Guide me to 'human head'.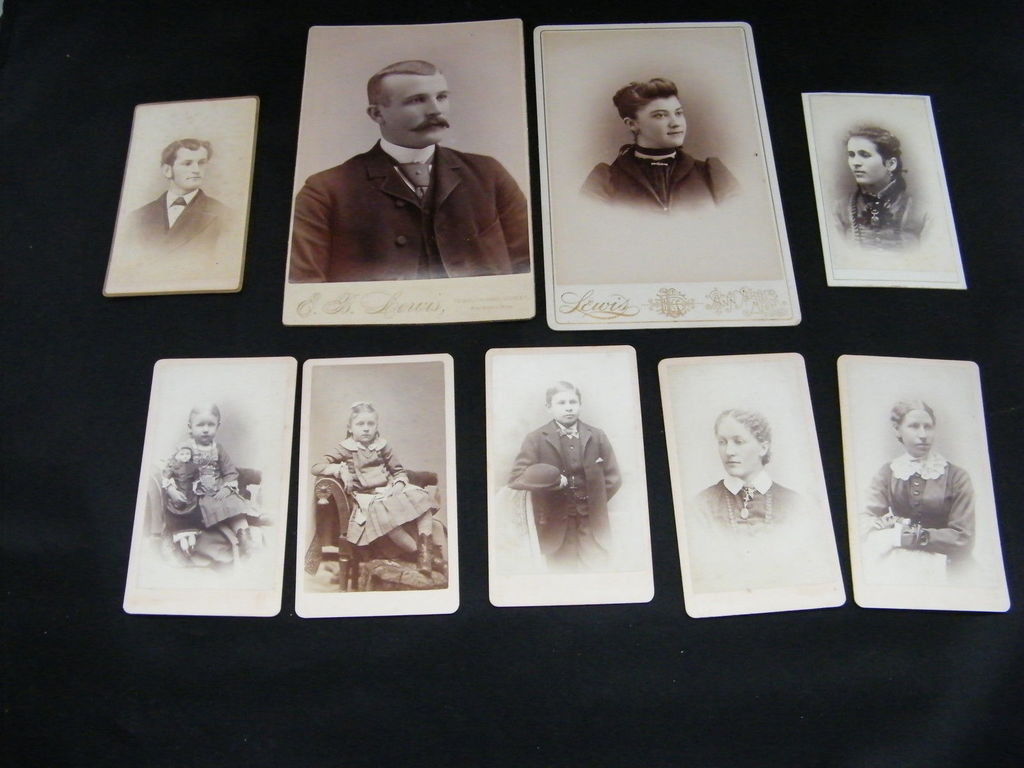
Guidance: (613,77,689,150).
